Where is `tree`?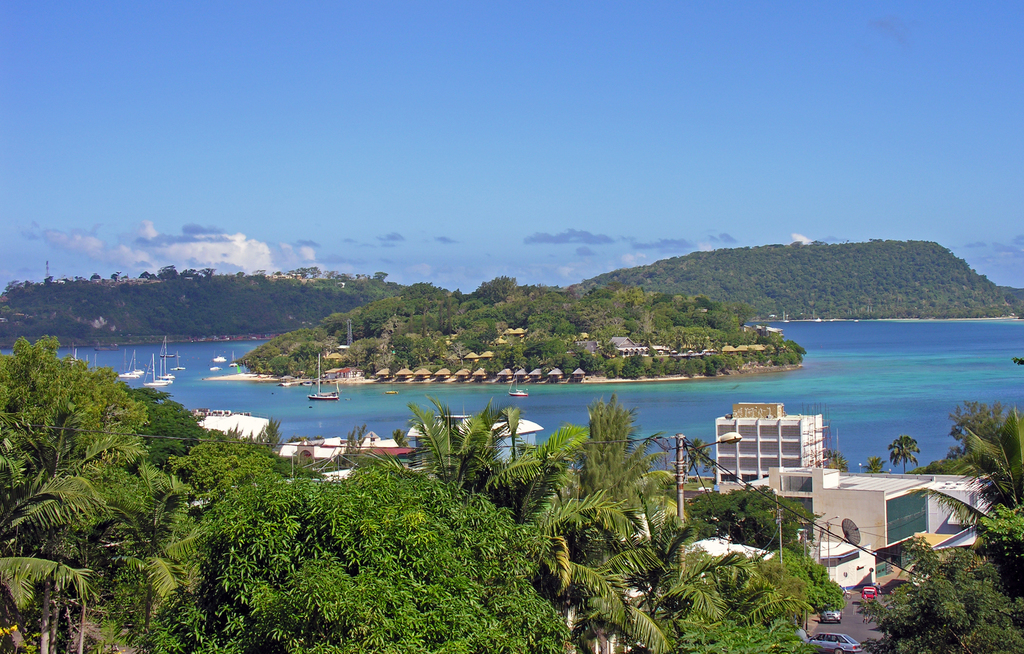
709:348:726:375.
